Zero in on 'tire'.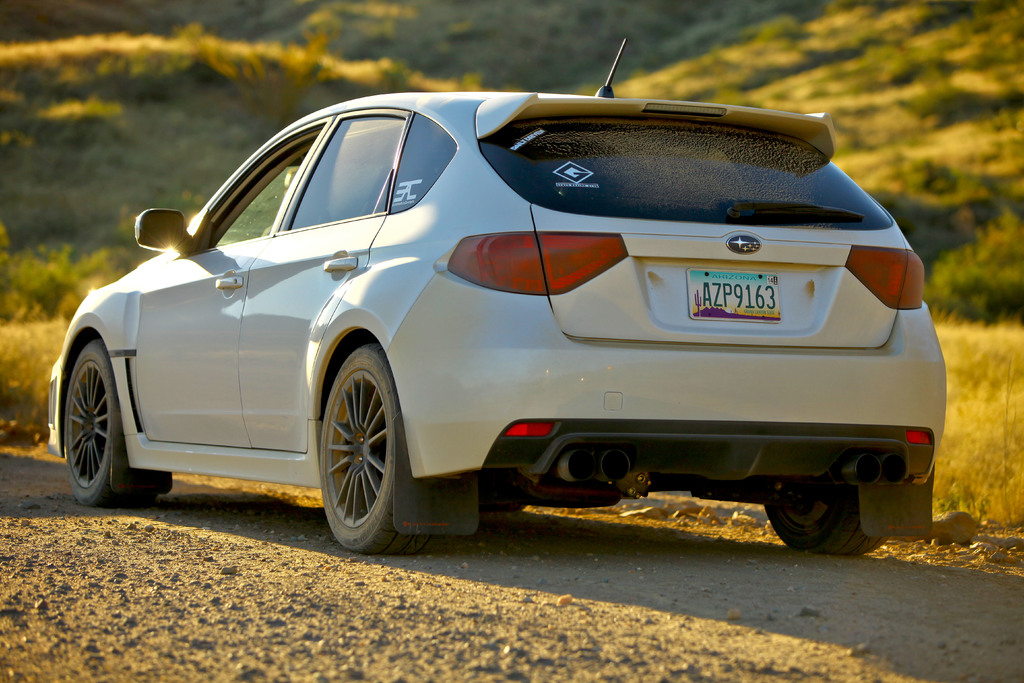
Zeroed in: bbox(768, 492, 887, 552).
